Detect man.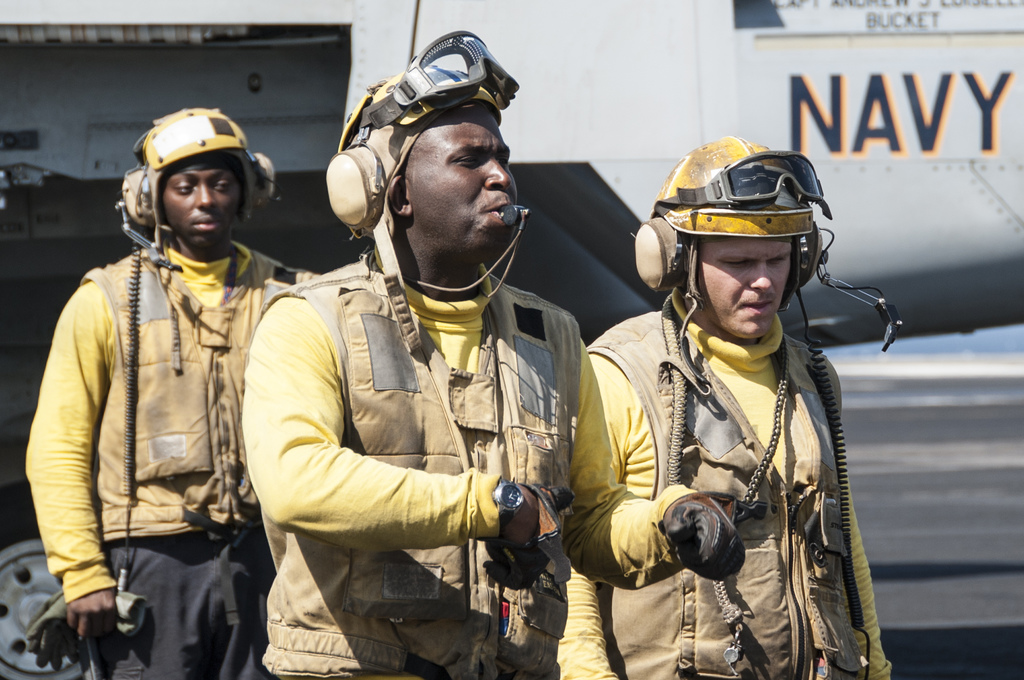
Detected at left=22, top=108, right=319, bottom=679.
